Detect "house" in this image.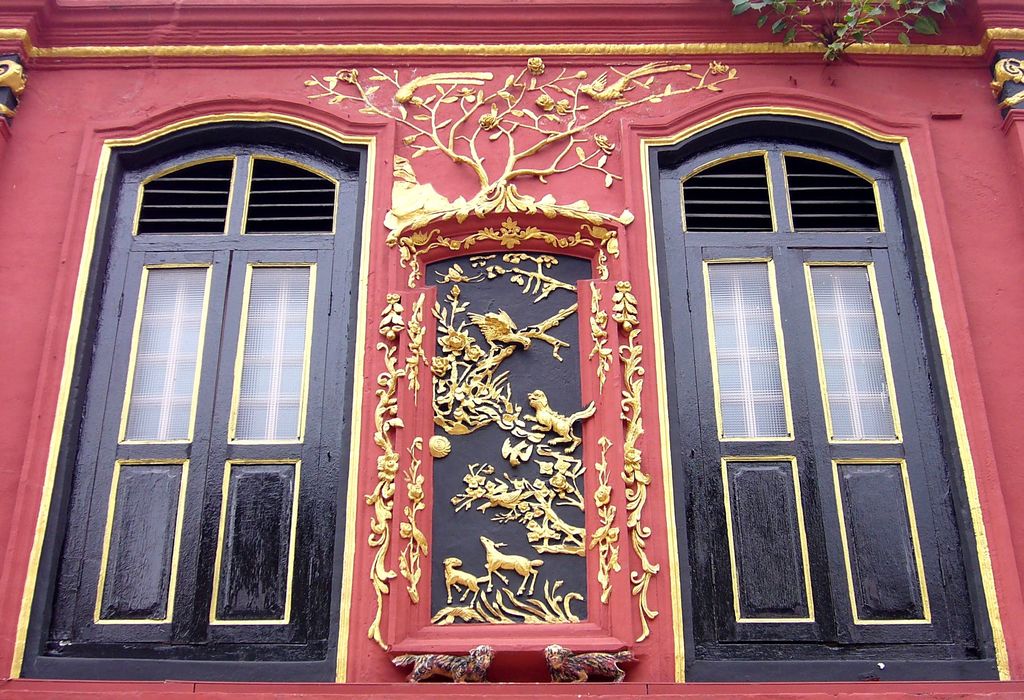
Detection: 0, 0, 1023, 699.
